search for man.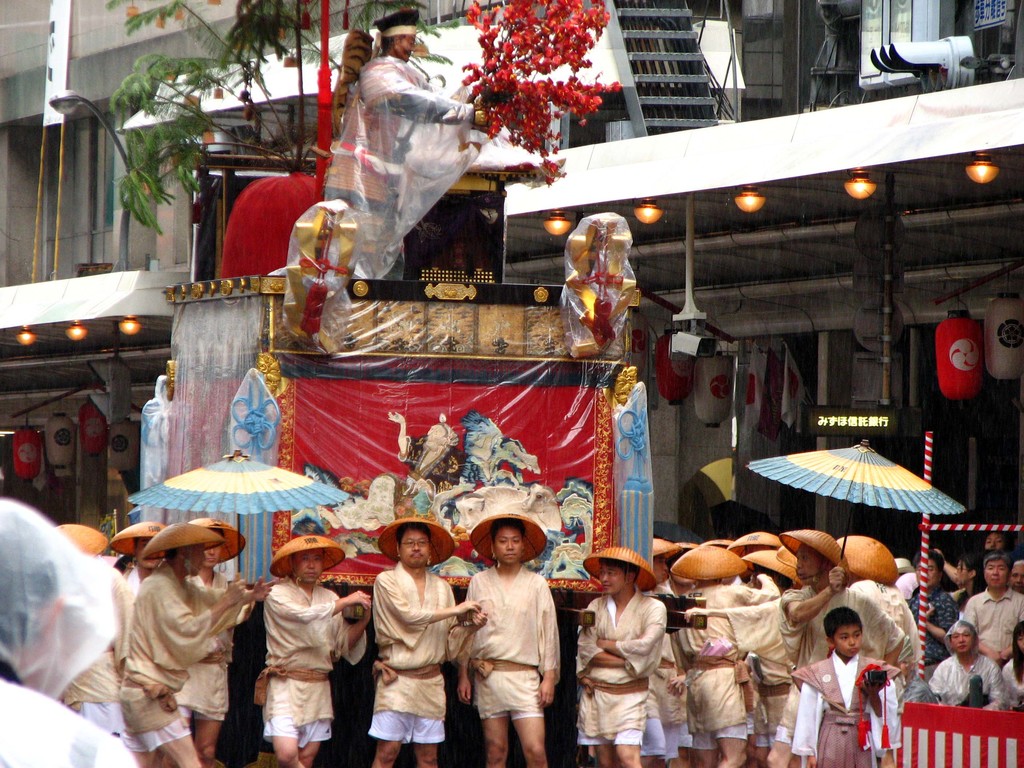
Found at (925, 615, 1011, 710).
